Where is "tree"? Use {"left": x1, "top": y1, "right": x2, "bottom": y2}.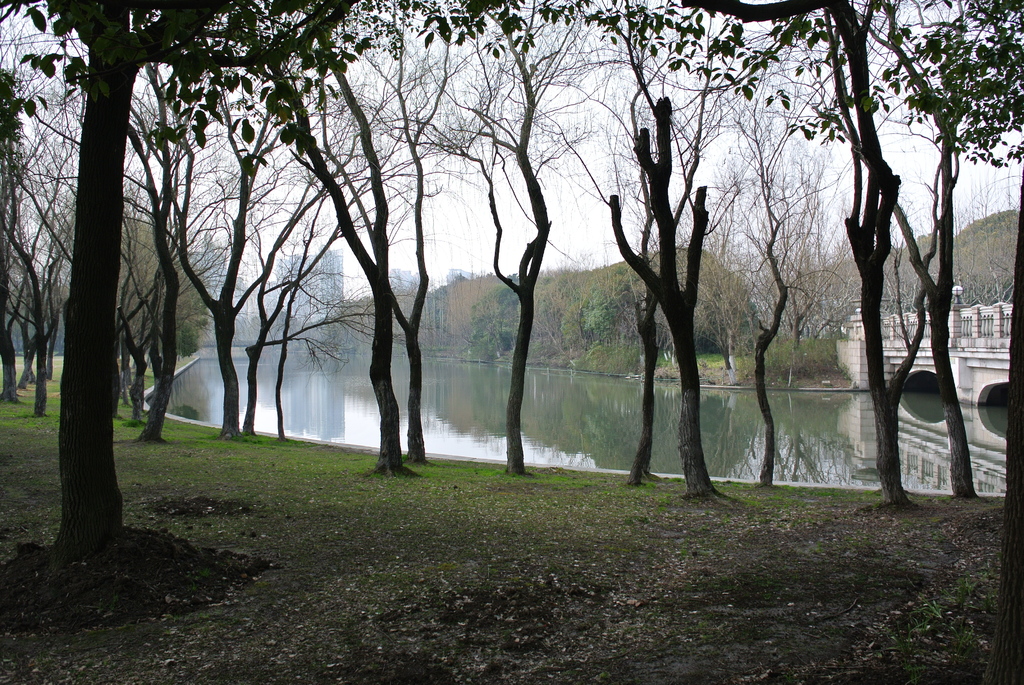
{"left": 0, "top": 0, "right": 1023, "bottom": 684}.
